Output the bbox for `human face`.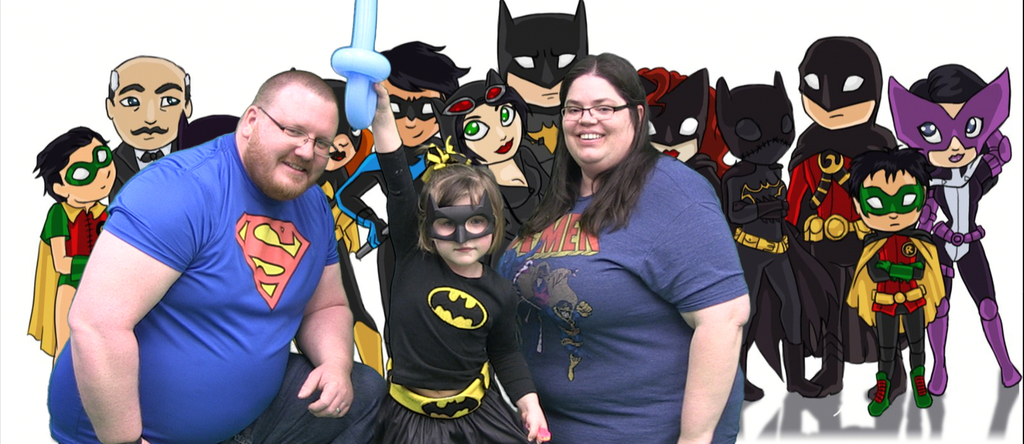
left=561, top=76, right=628, bottom=165.
